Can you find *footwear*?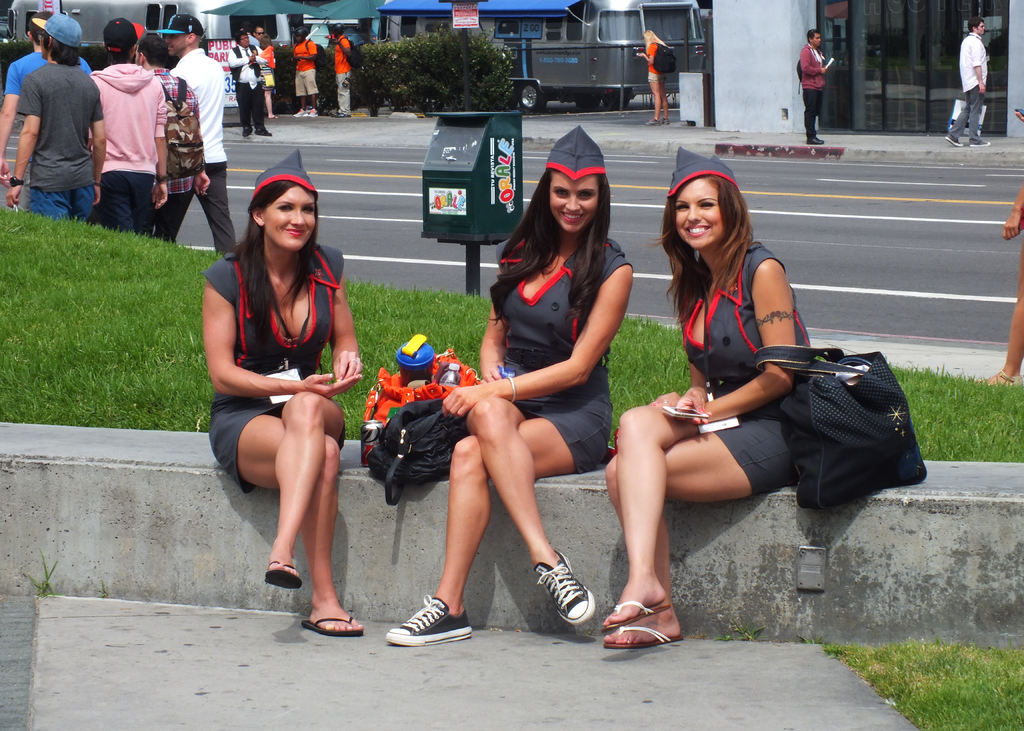
Yes, bounding box: (292, 109, 305, 118).
